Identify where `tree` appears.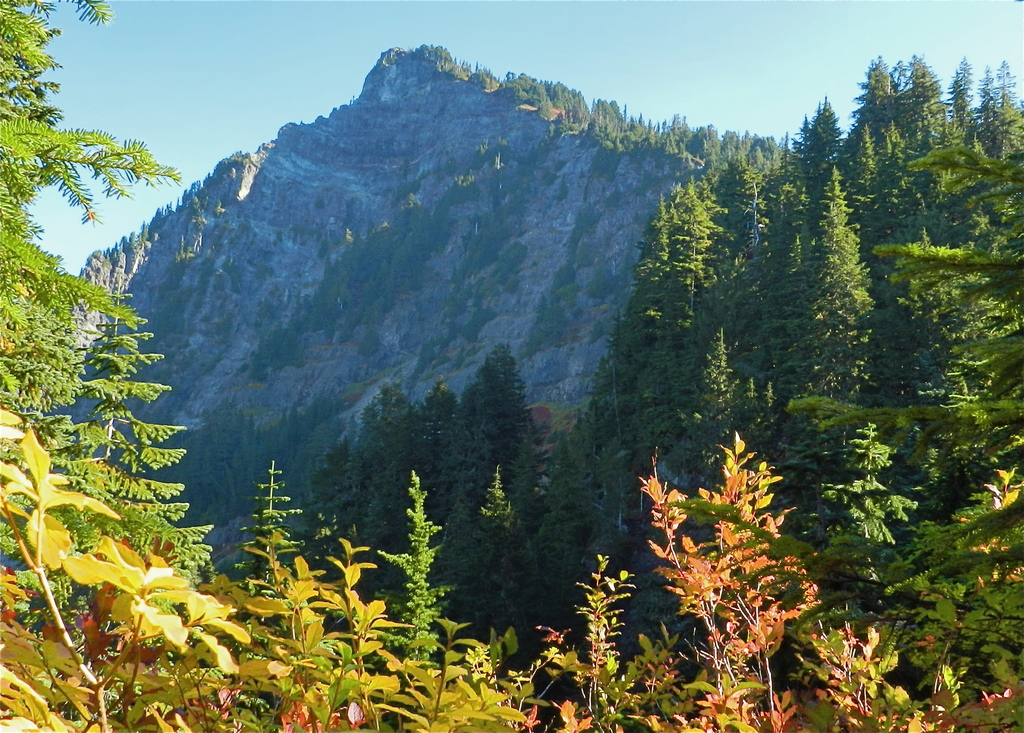
Appears at 10, 160, 235, 679.
